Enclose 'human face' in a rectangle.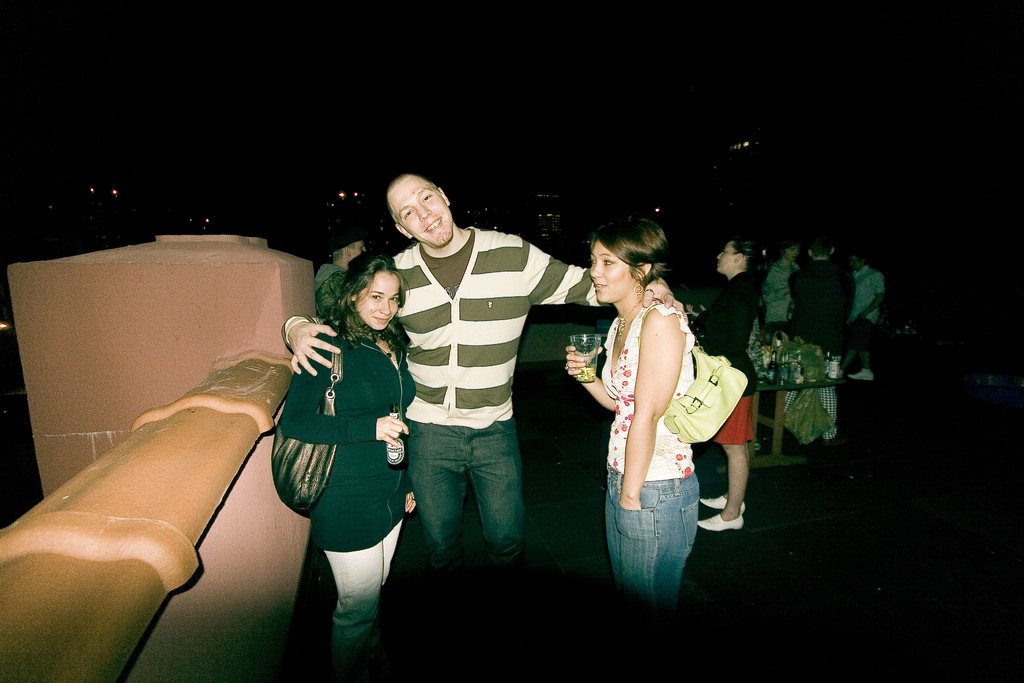
box(713, 236, 742, 276).
